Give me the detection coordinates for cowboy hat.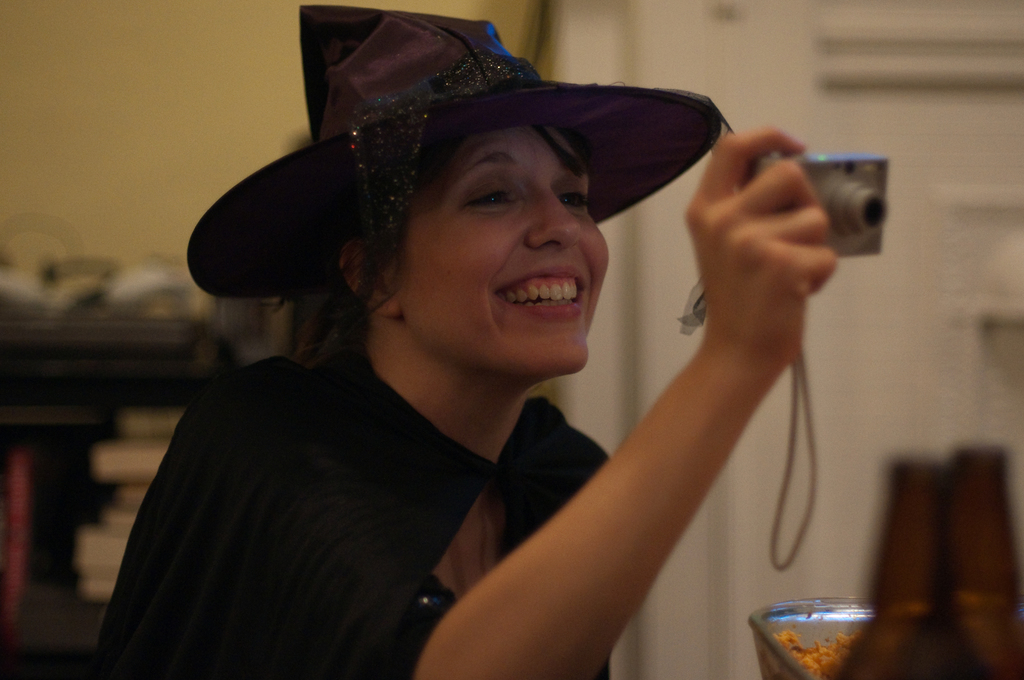
x1=182 y1=13 x2=724 y2=299.
